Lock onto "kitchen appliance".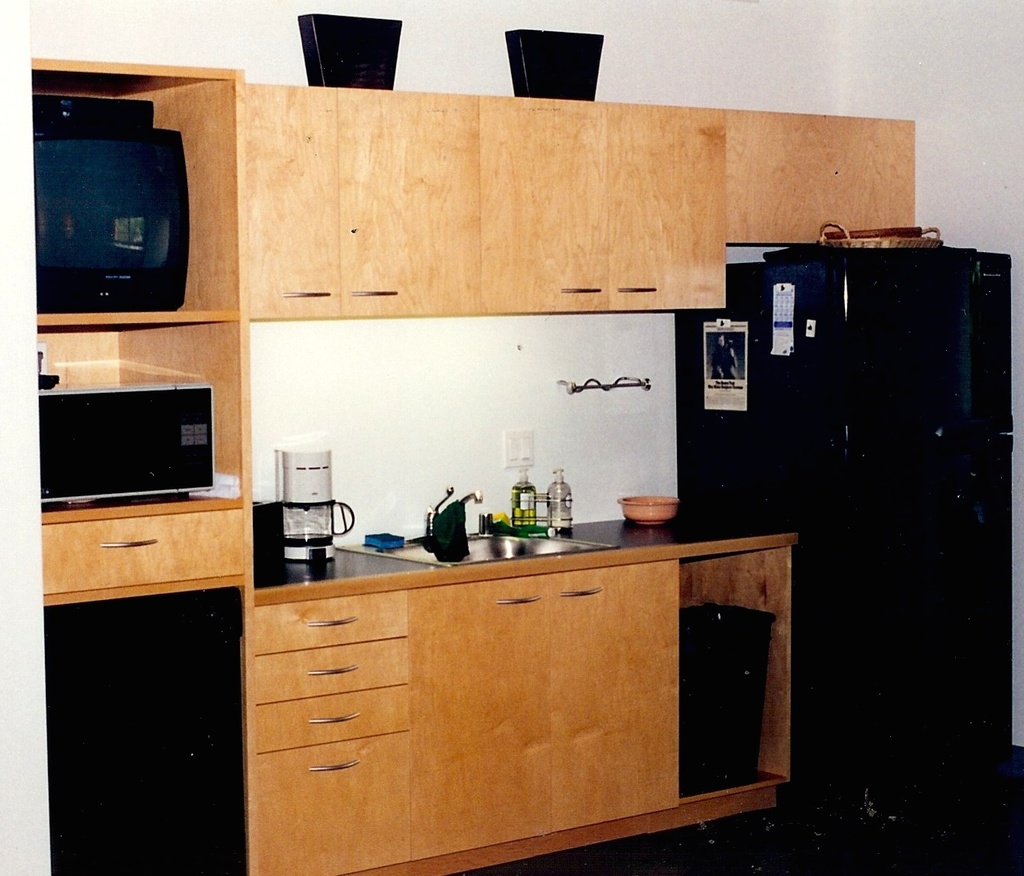
Locked: box=[511, 477, 533, 527].
